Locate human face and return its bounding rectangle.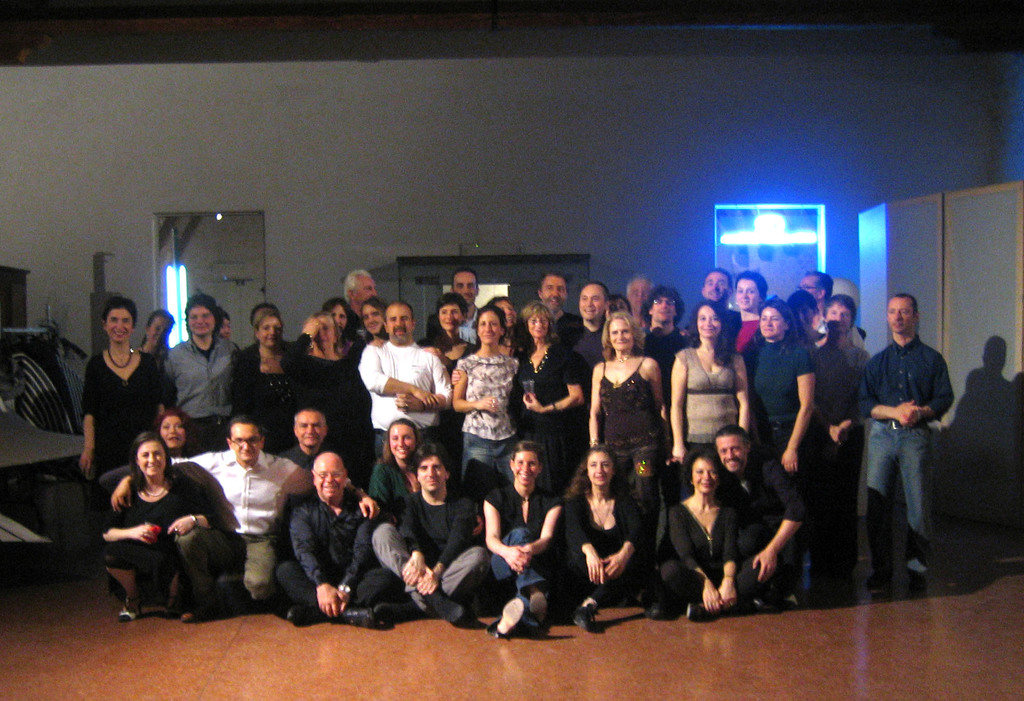
510, 449, 542, 483.
